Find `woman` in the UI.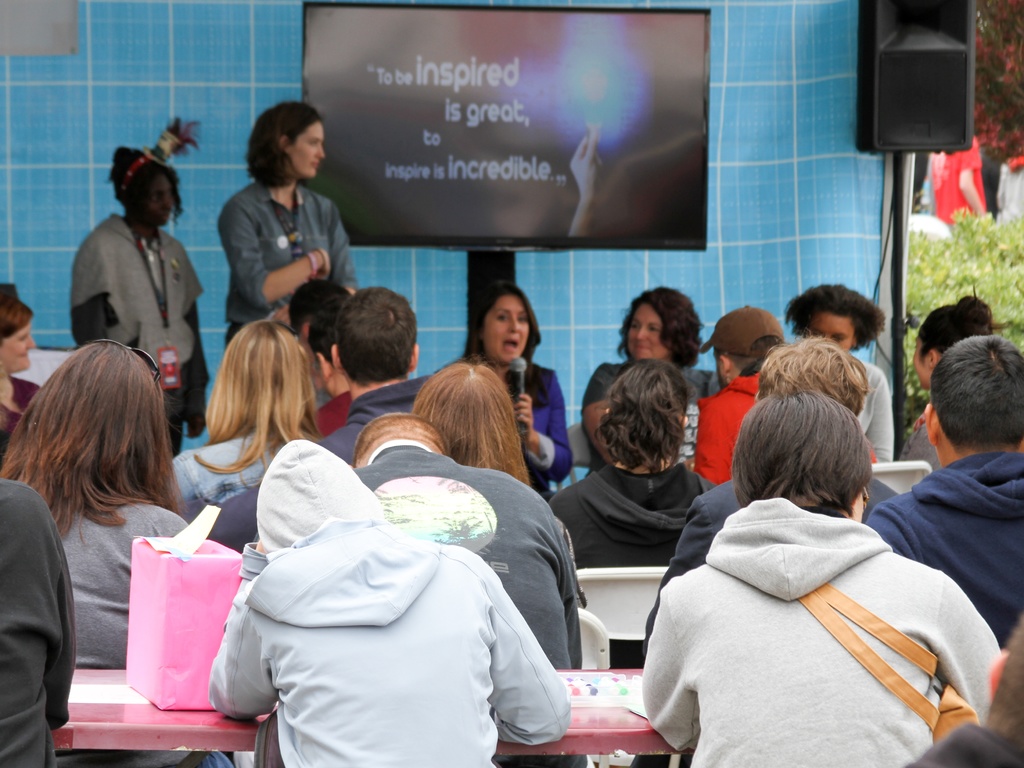
UI element at bbox(897, 294, 993, 472).
